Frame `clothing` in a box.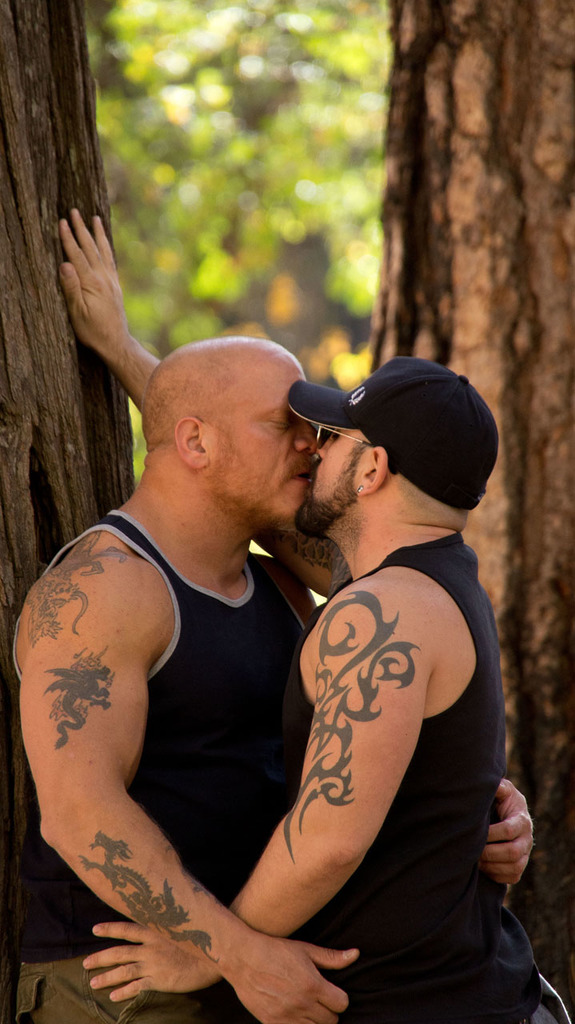
bbox=[10, 508, 311, 1023].
